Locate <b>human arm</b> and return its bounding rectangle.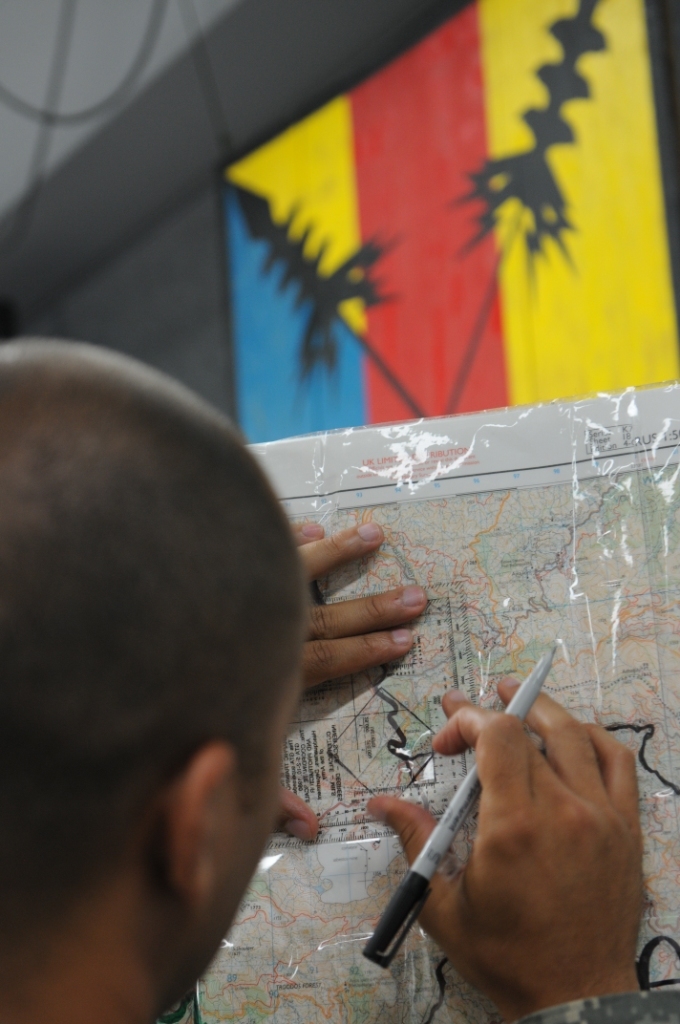
Rect(370, 689, 679, 1023).
